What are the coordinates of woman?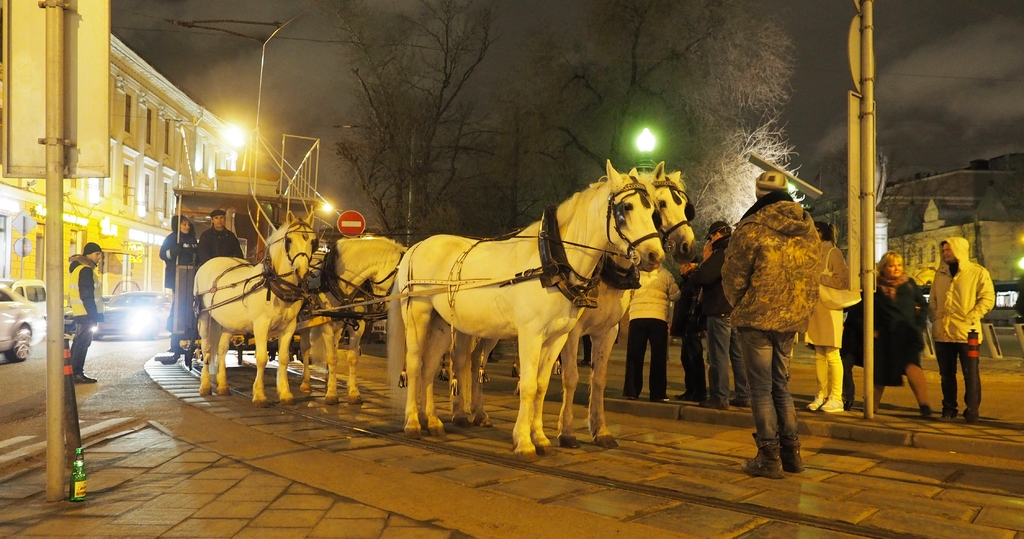
<bbox>159, 215, 199, 332</bbox>.
